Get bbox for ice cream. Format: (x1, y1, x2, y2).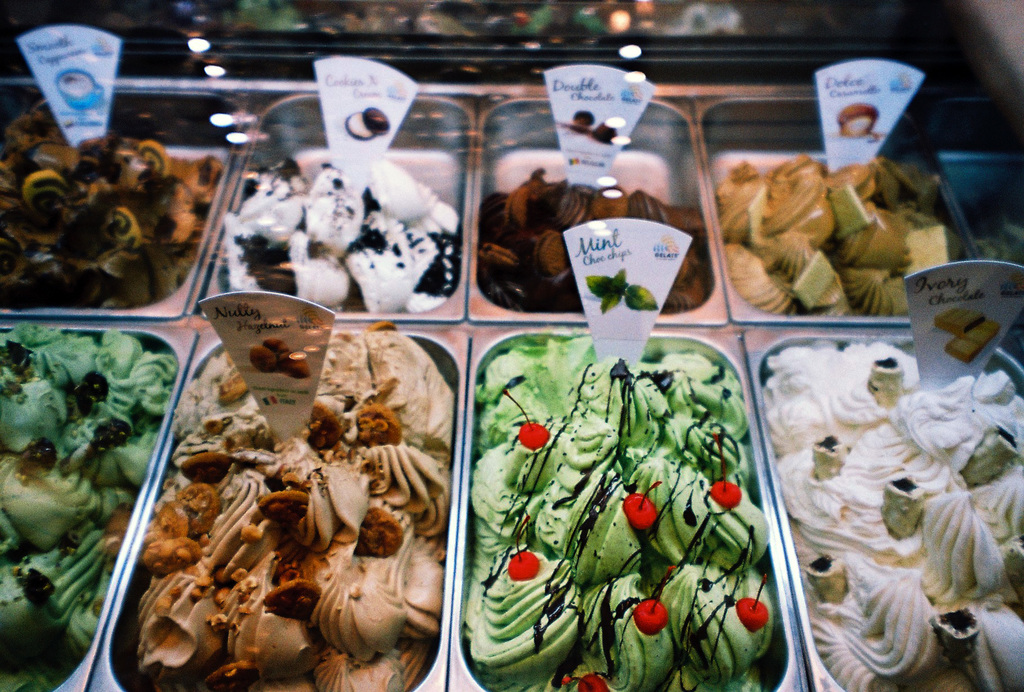
(113, 321, 451, 691).
